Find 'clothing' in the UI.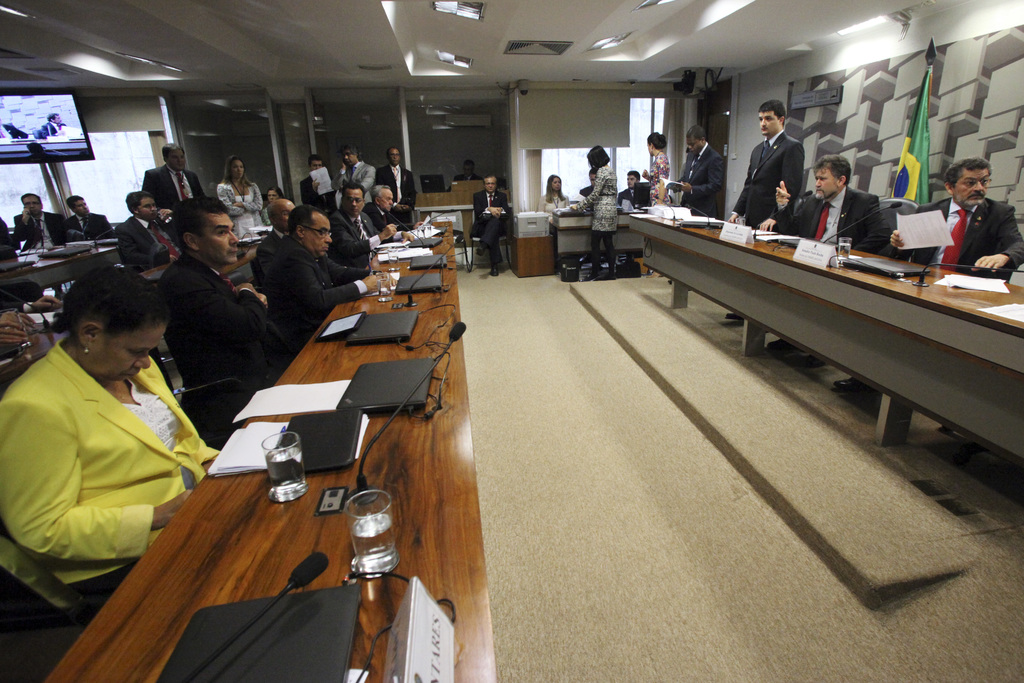
UI element at box=[266, 231, 368, 345].
